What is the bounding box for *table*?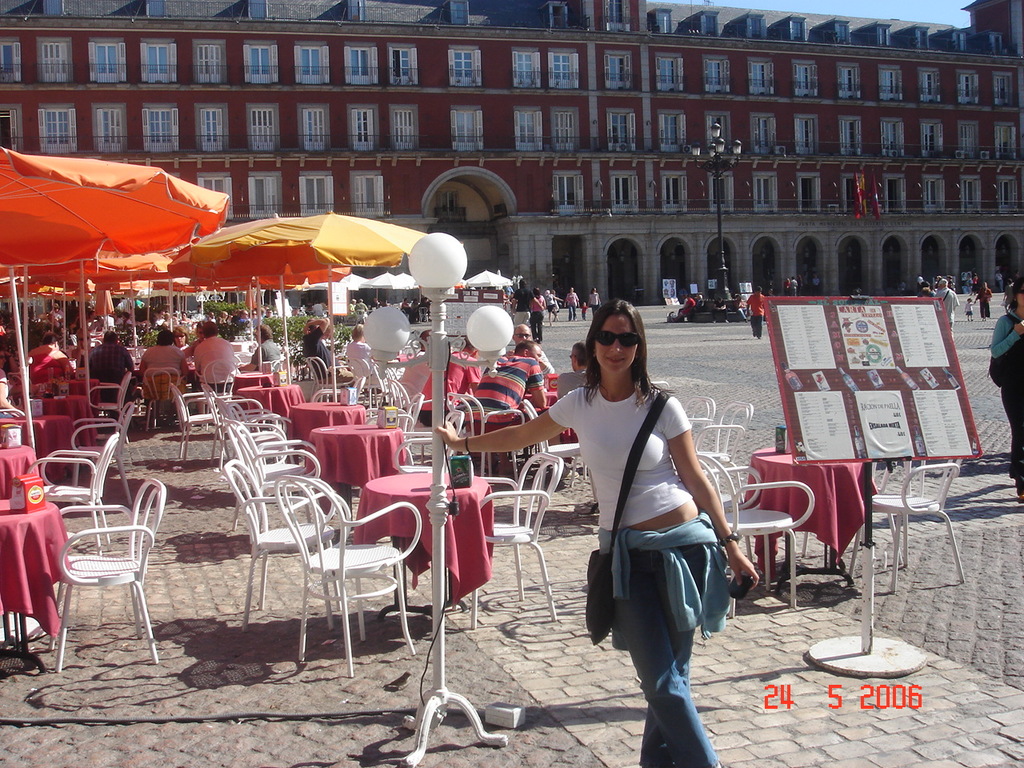
1 502 71 670.
